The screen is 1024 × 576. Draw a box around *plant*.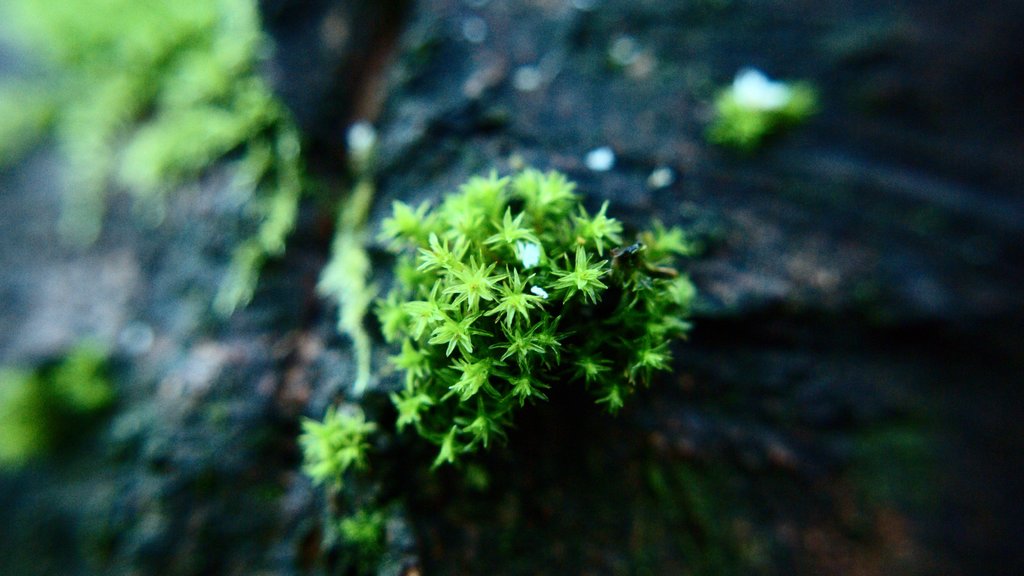
l=376, t=163, r=695, b=486.
